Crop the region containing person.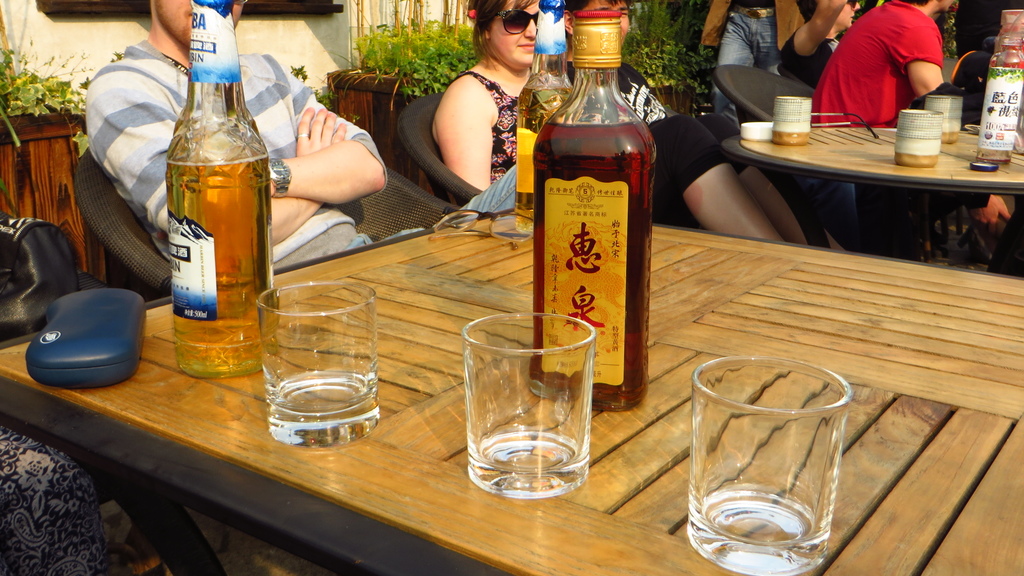
Crop region: bbox=(947, 0, 1023, 226).
